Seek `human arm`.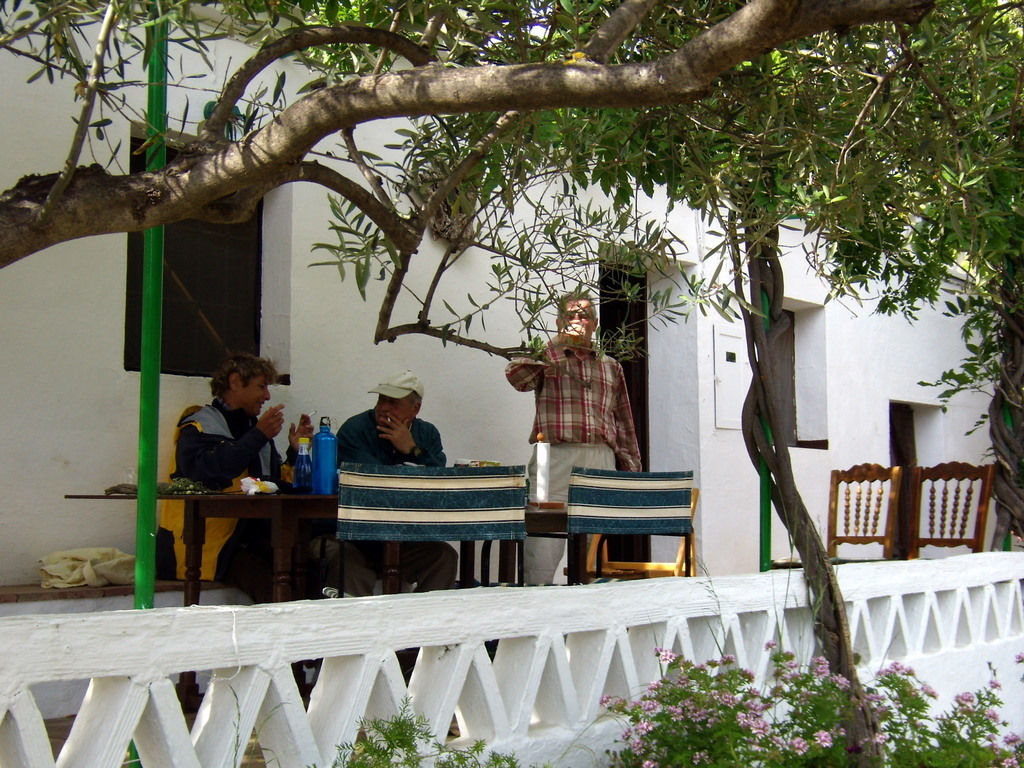
[378,414,450,466].
